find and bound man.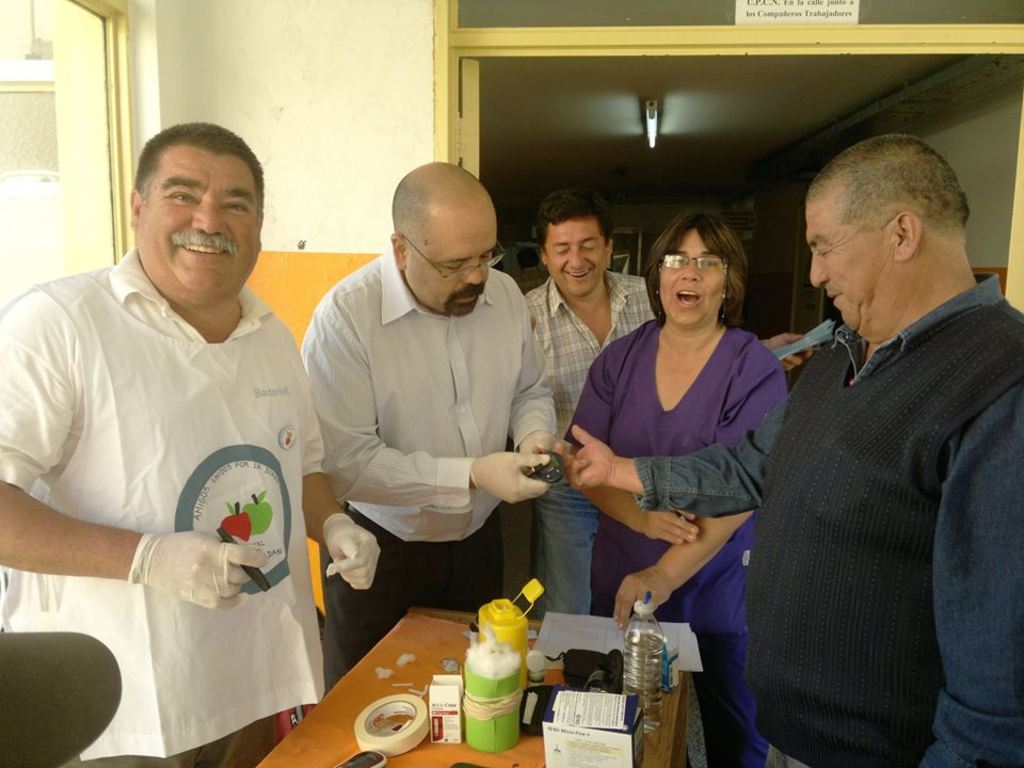
Bound: 562 131 1023 765.
